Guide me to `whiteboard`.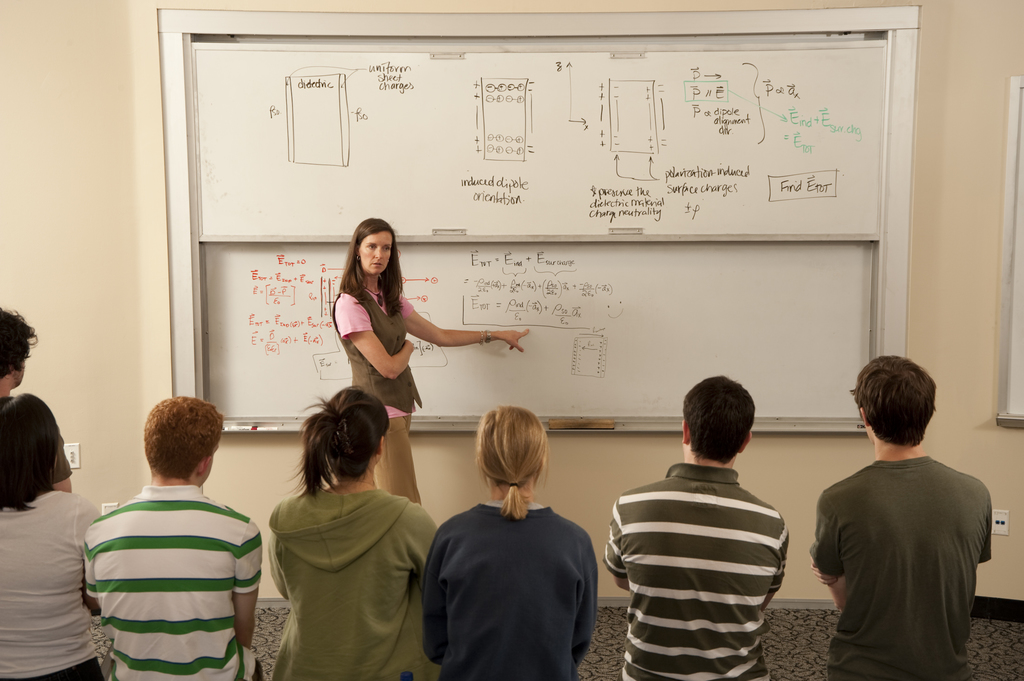
Guidance: box(196, 243, 877, 424).
